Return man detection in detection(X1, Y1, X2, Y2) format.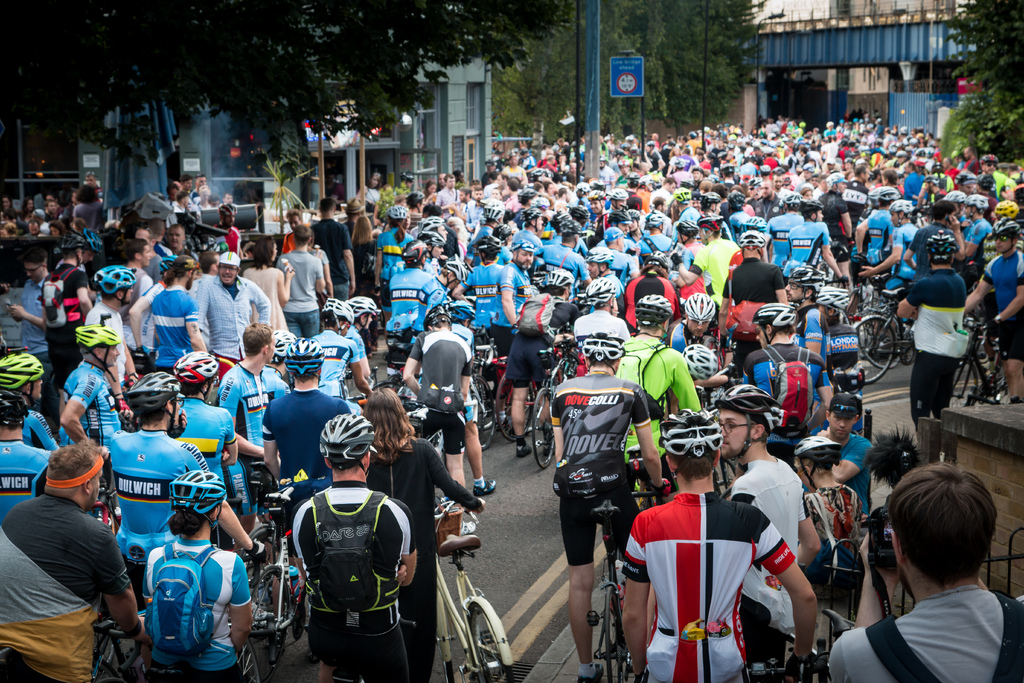
detection(291, 409, 414, 682).
